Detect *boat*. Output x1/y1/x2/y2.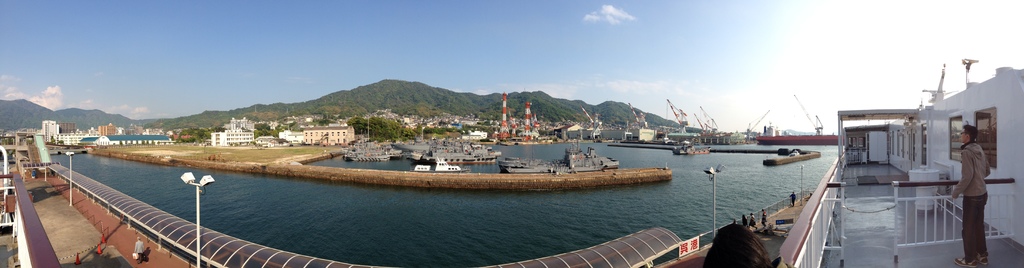
496/132/616/172.
